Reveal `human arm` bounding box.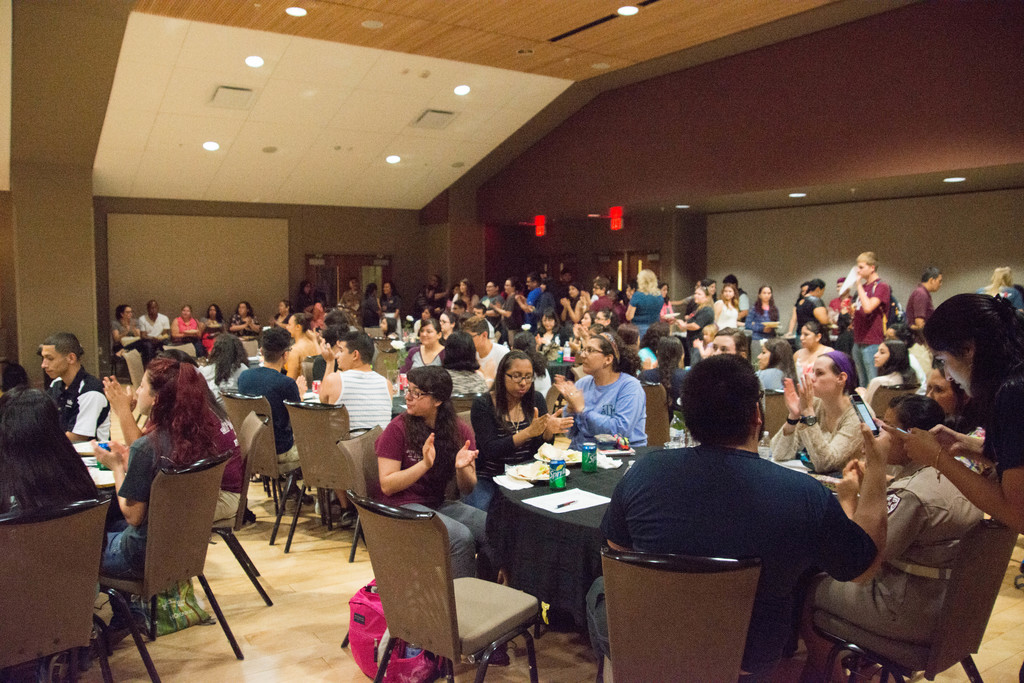
Revealed: 587, 476, 644, 554.
